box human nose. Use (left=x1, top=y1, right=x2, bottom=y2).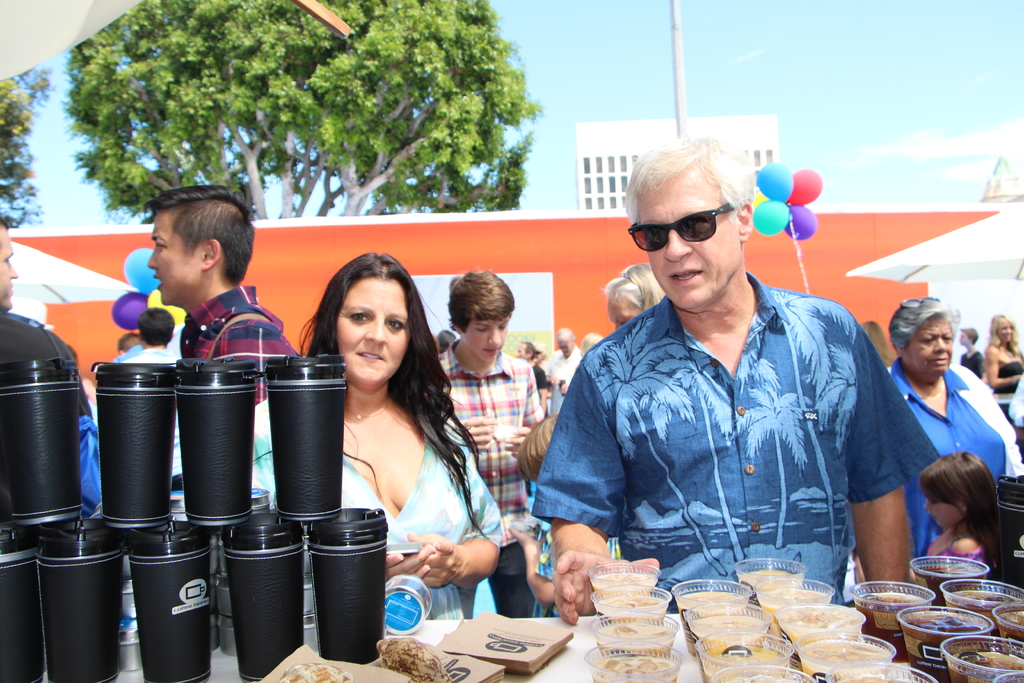
(left=9, top=263, right=17, bottom=282).
